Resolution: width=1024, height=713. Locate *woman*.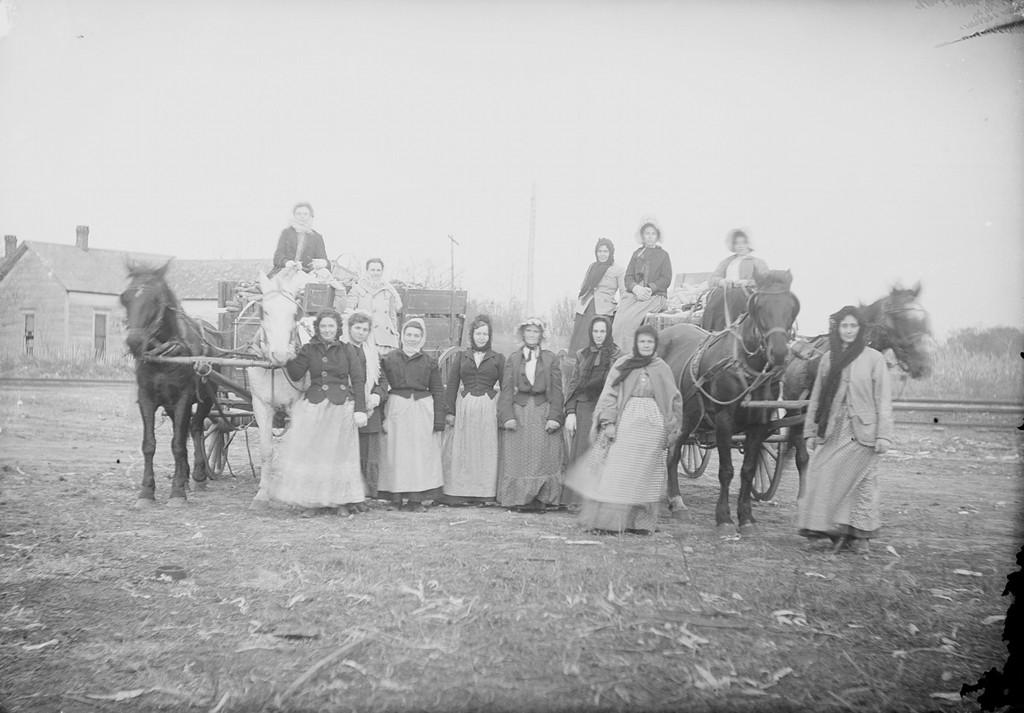
(338,310,387,501).
